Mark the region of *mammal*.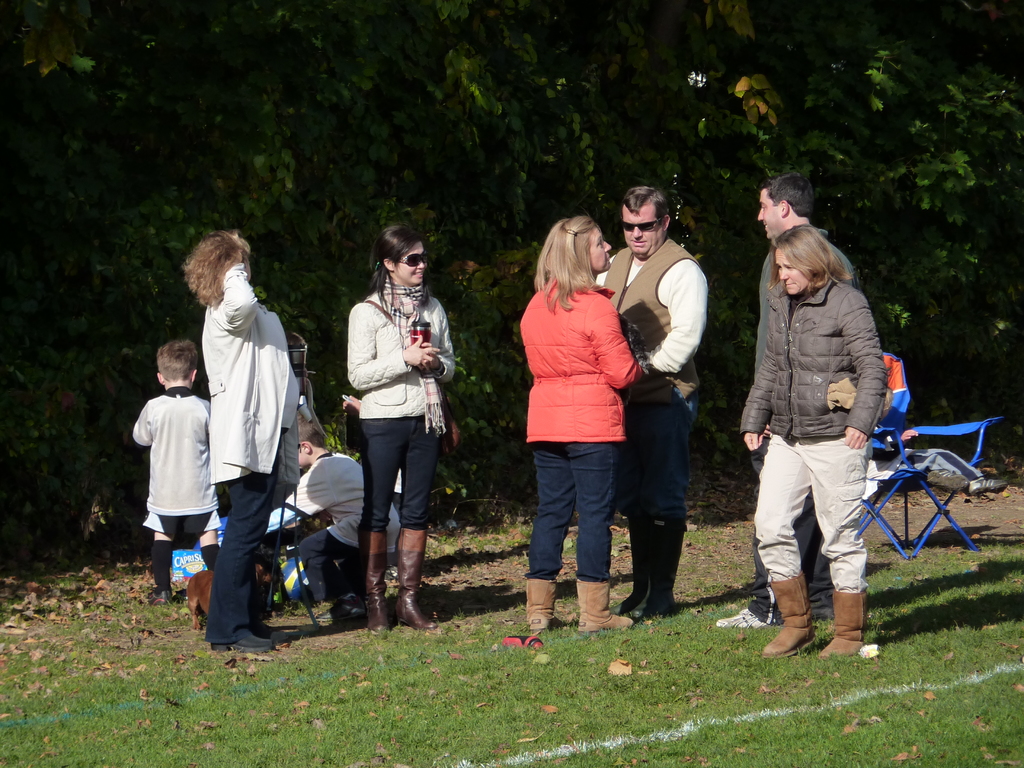
Region: <region>716, 172, 864, 627</region>.
